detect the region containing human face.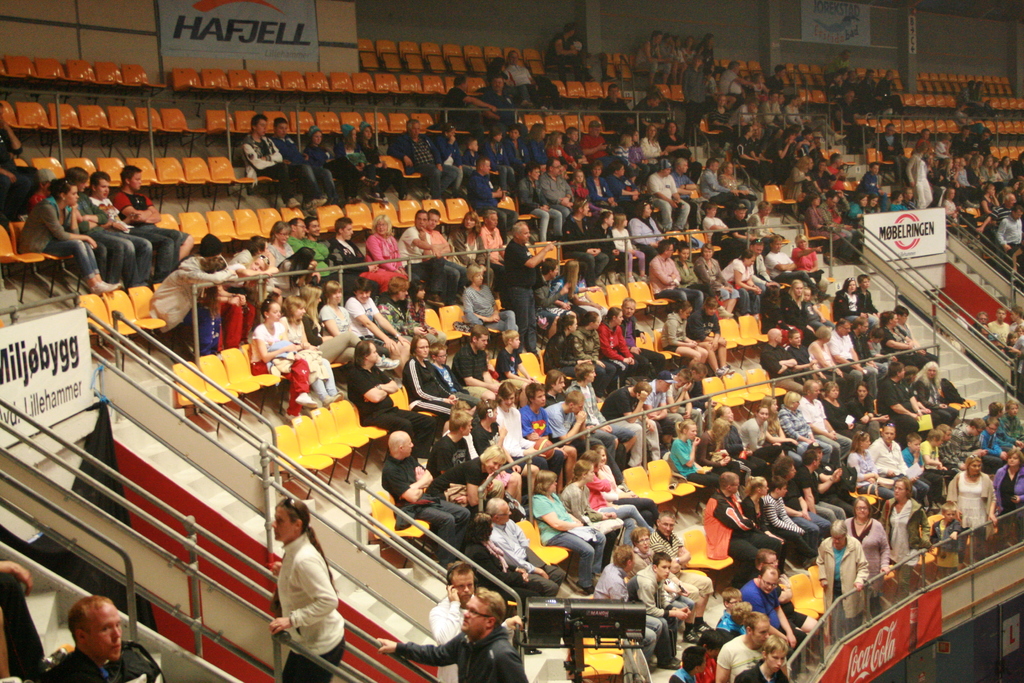
l=681, t=309, r=689, b=315.
